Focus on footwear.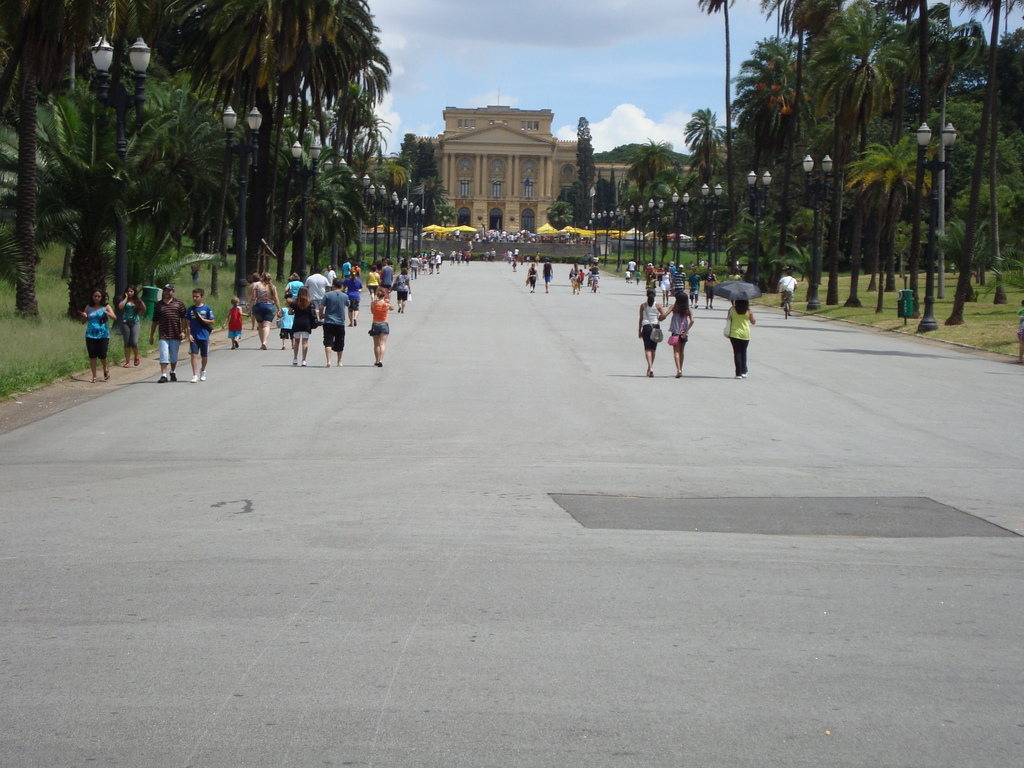
Focused at x1=192 y1=369 x2=193 y2=384.
